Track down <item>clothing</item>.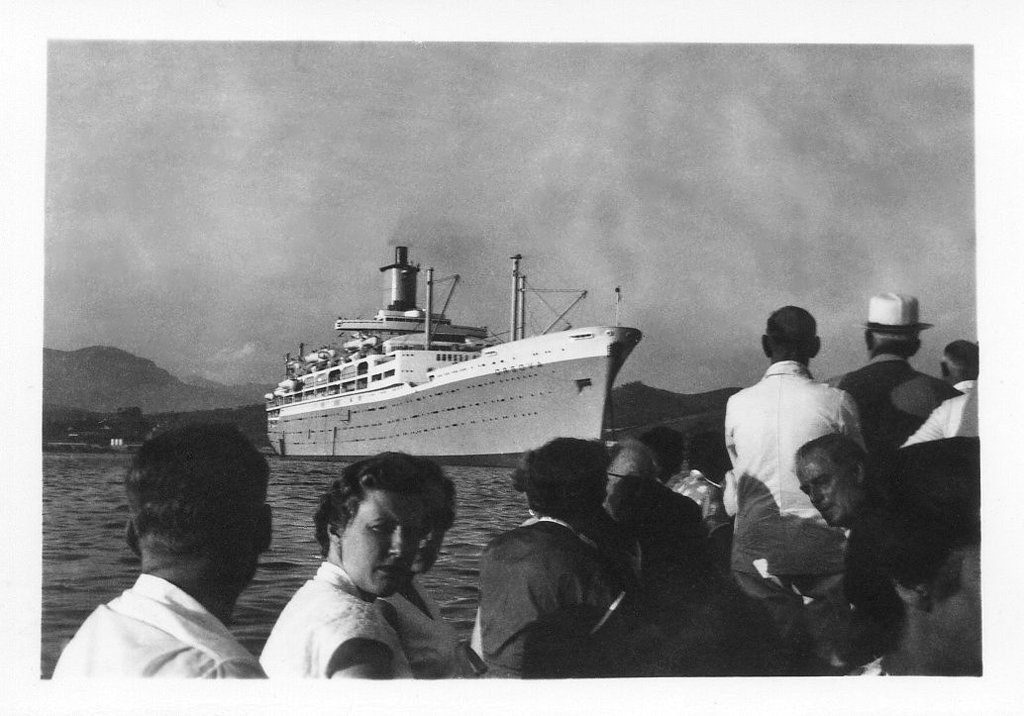
Tracked to crop(815, 353, 969, 454).
